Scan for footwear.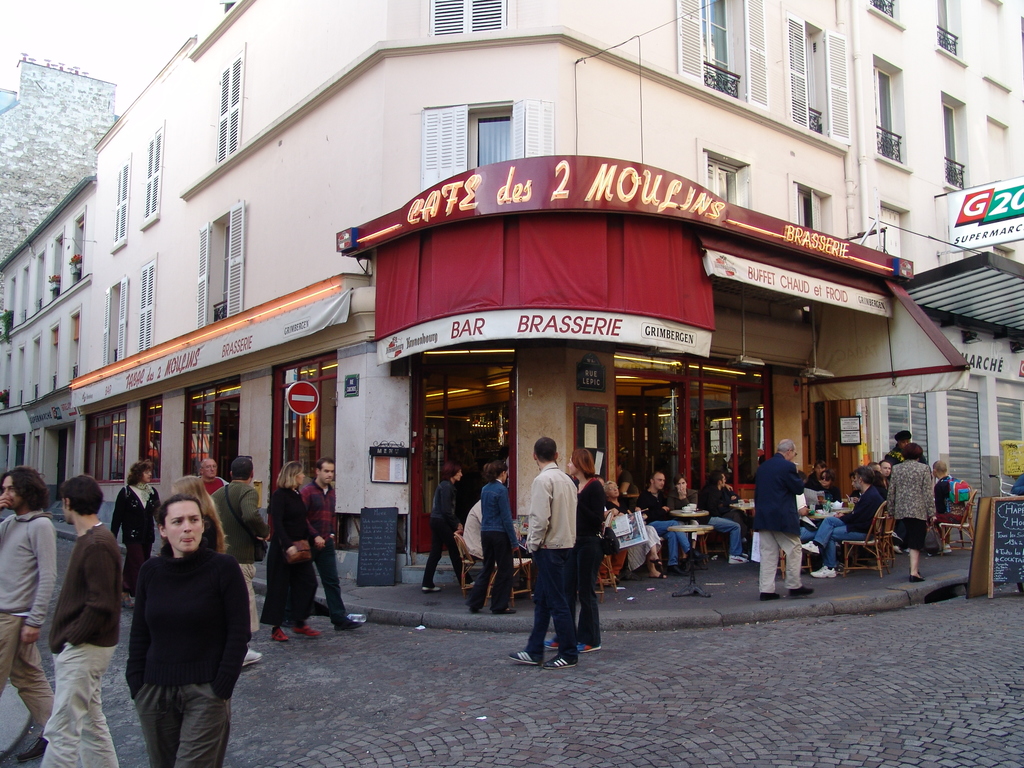
Scan result: {"left": 16, "top": 732, "right": 54, "bottom": 758}.
